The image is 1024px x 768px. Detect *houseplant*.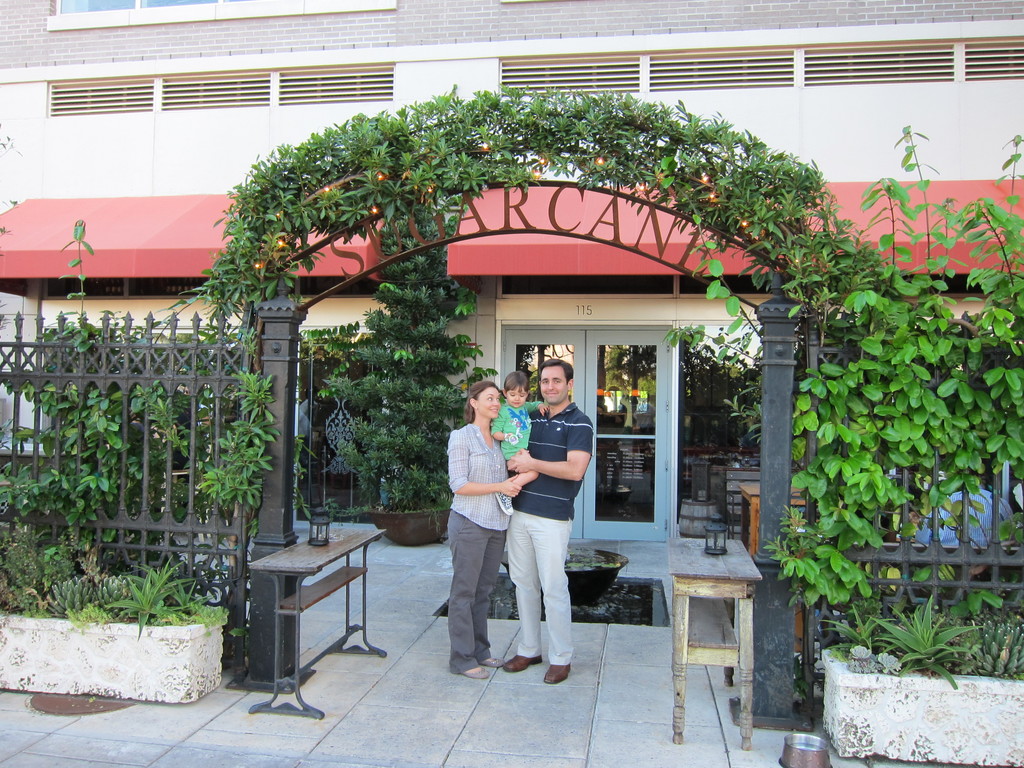
Detection: left=0, top=550, right=228, bottom=710.
